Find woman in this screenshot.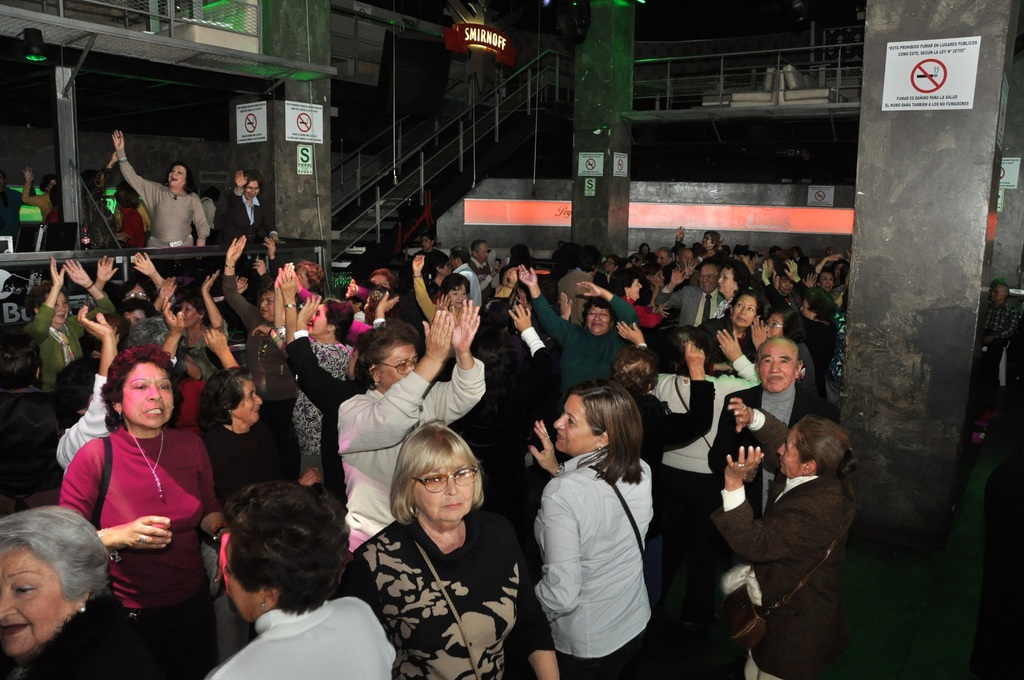
The bounding box for woman is bbox=(278, 272, 383, 494).
